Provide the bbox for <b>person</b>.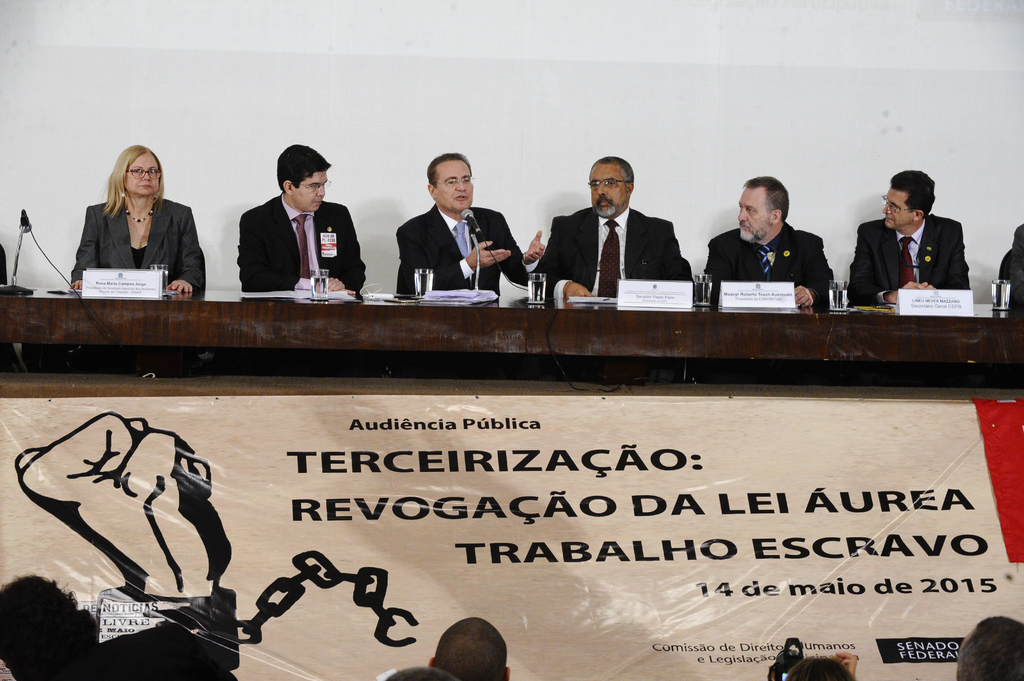
[left=427, top=619, right=509, bottom=680].
